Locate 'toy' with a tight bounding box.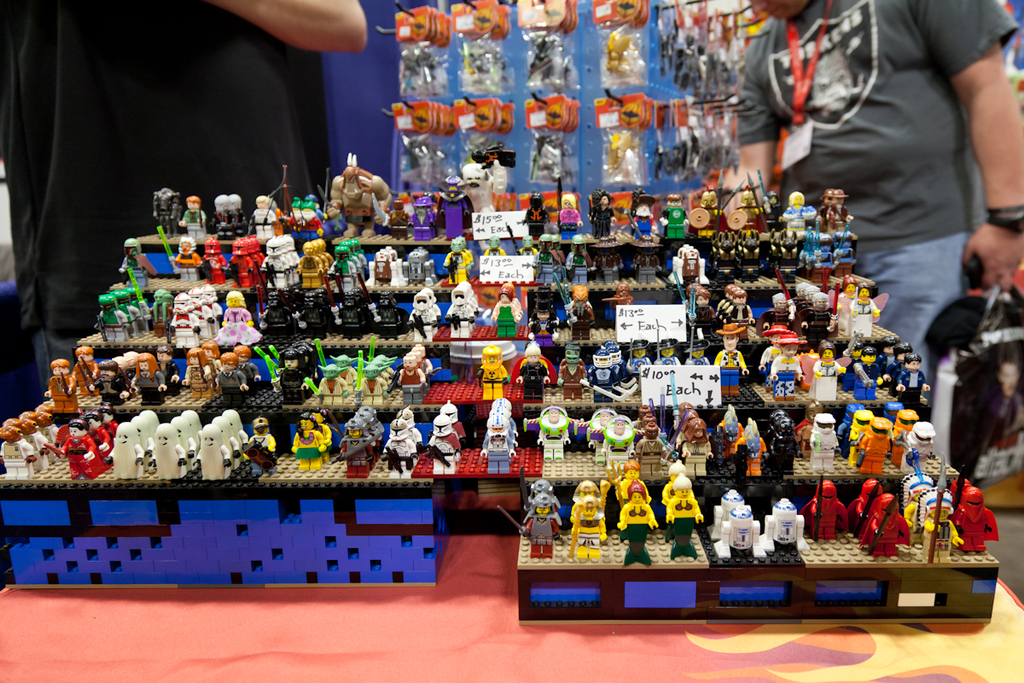
detection(106, 419, 143, 479).
